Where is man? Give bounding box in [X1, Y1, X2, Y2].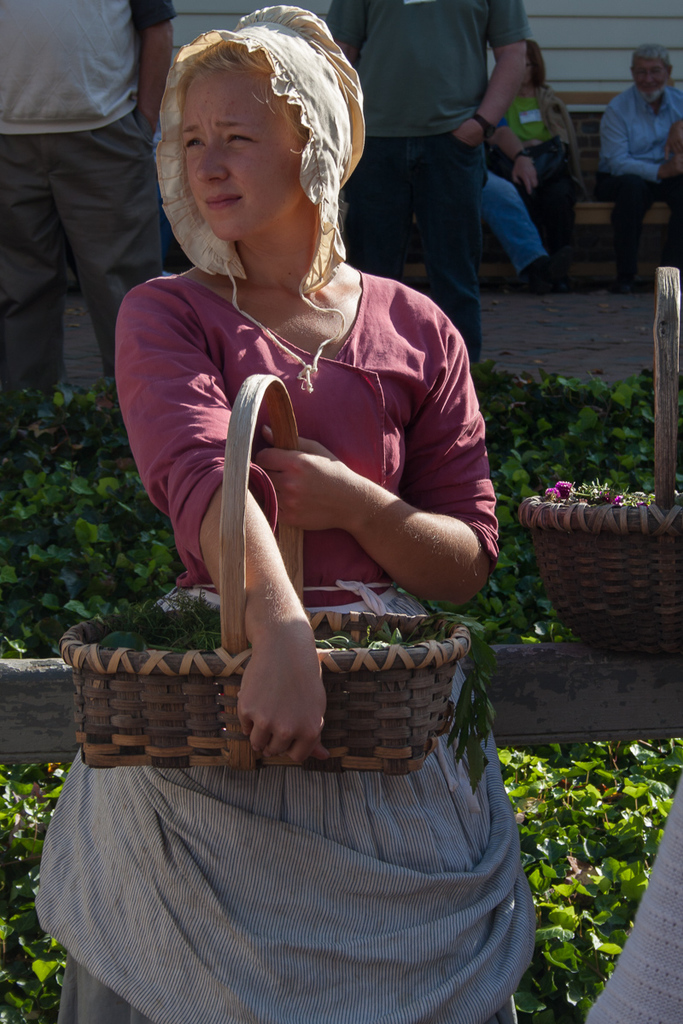
[324, 0, 526, 364].
